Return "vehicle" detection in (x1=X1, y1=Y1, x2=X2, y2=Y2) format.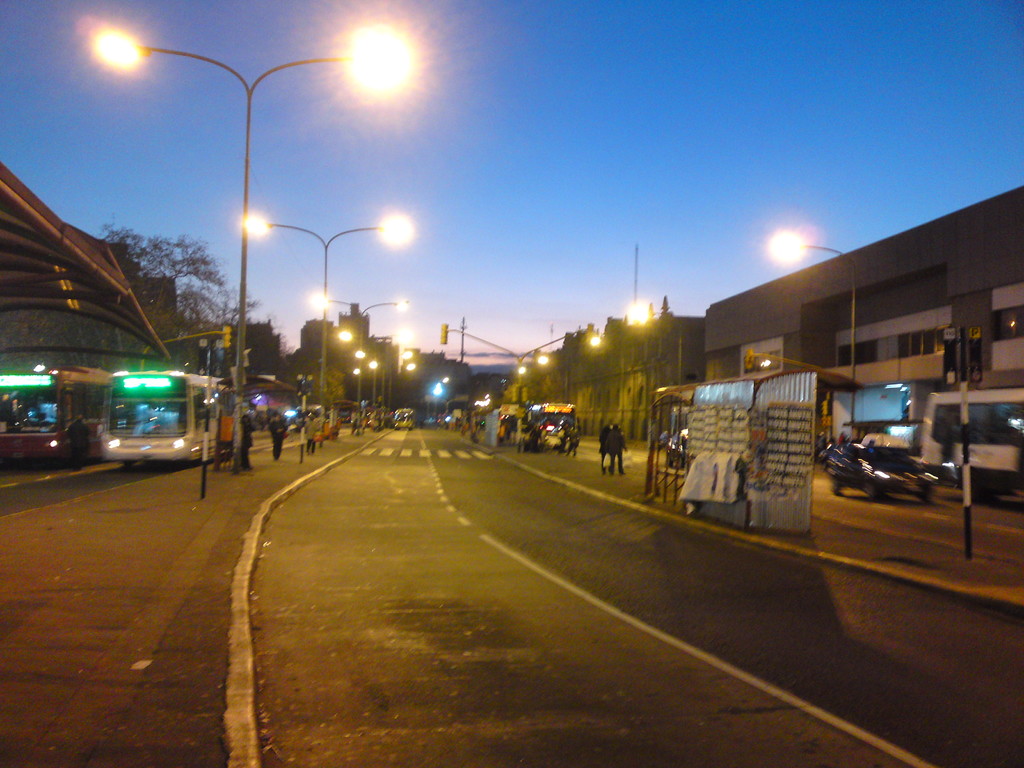
(x1=534, y1=400, x2=578, y2=445).
